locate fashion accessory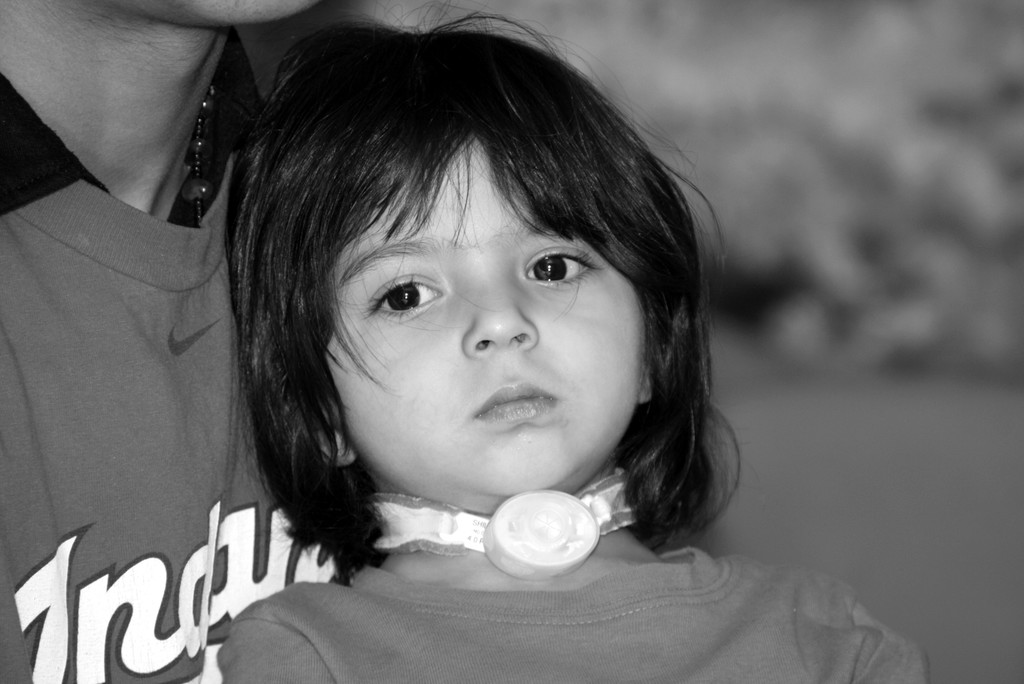
rect(372, 469, 633, 580)
